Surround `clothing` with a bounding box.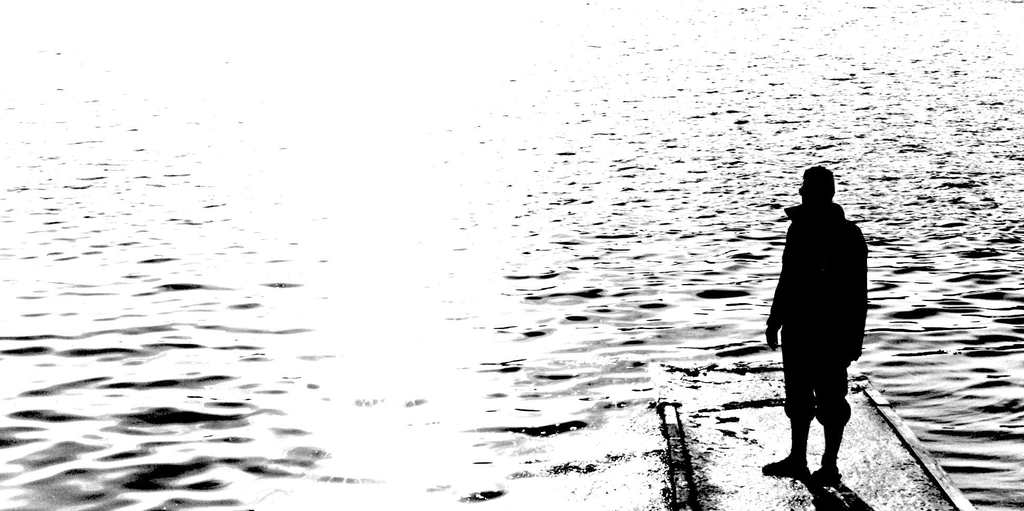
(left=763, top=207, right=873, bottom=428).
